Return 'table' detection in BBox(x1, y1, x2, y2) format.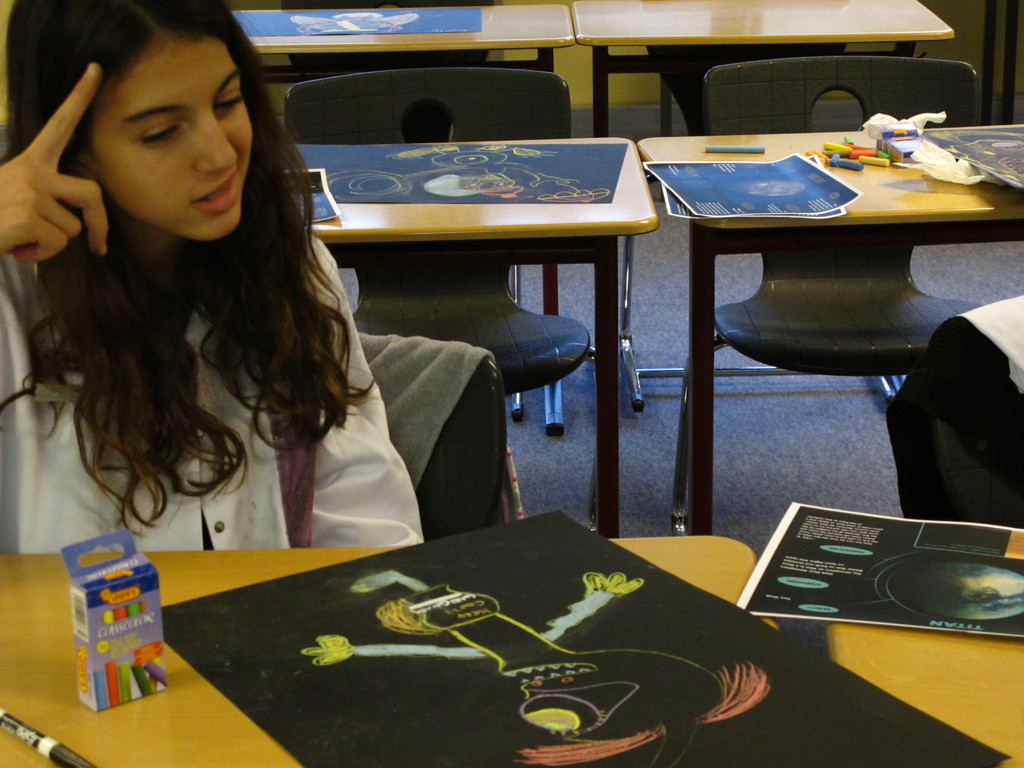
BBox(825, 541, 1023, 767).
